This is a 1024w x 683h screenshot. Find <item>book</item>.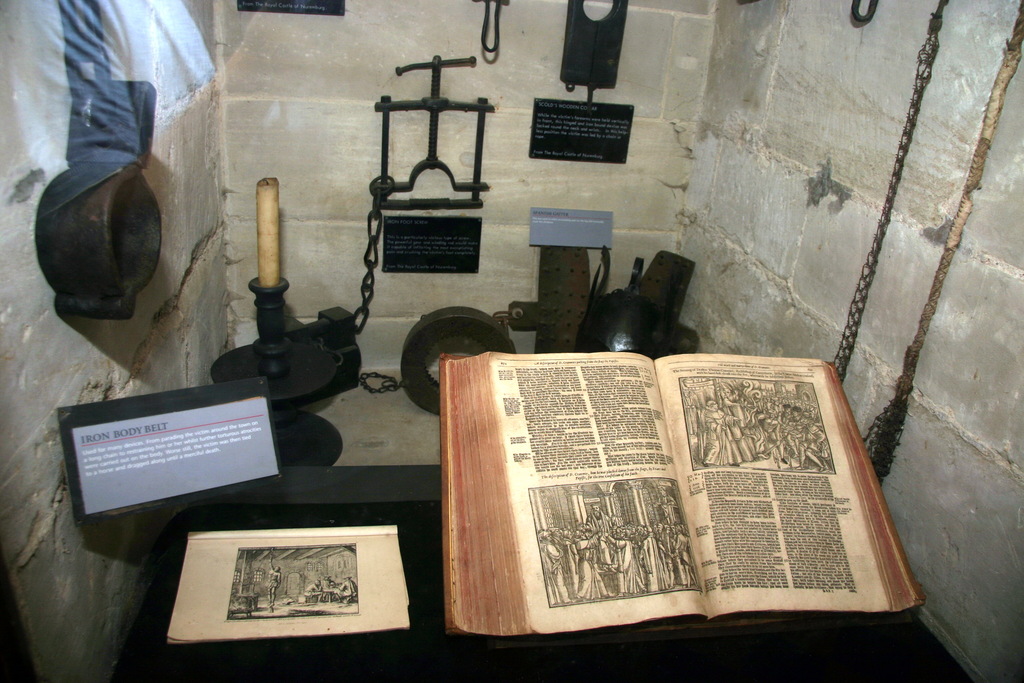
Bounding box: 436/345/934/635.
